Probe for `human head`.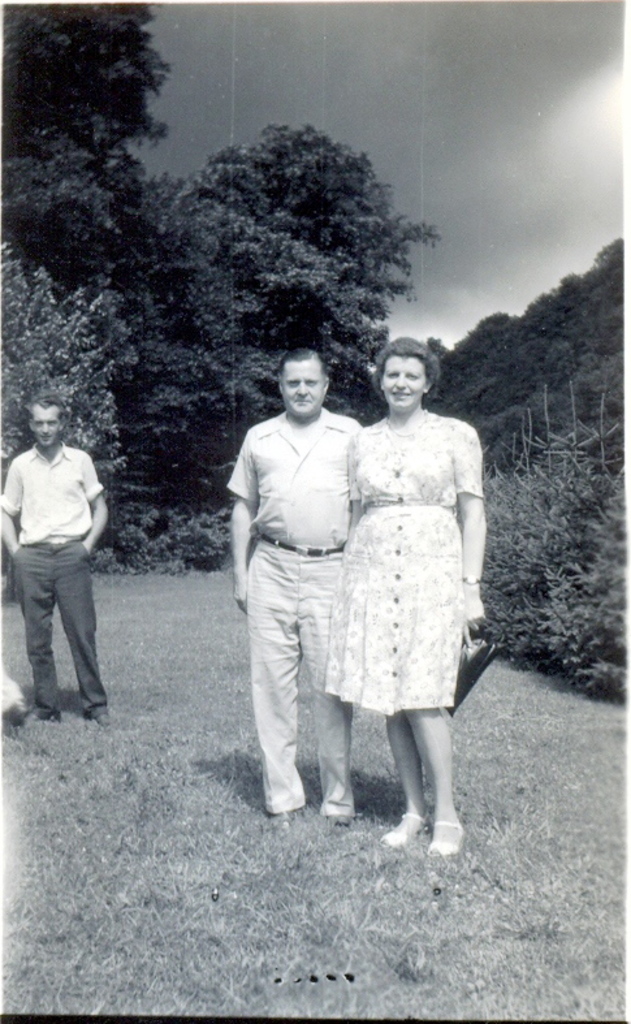
Probe result: x1=268 y1=341 x2=338 y2=409.
